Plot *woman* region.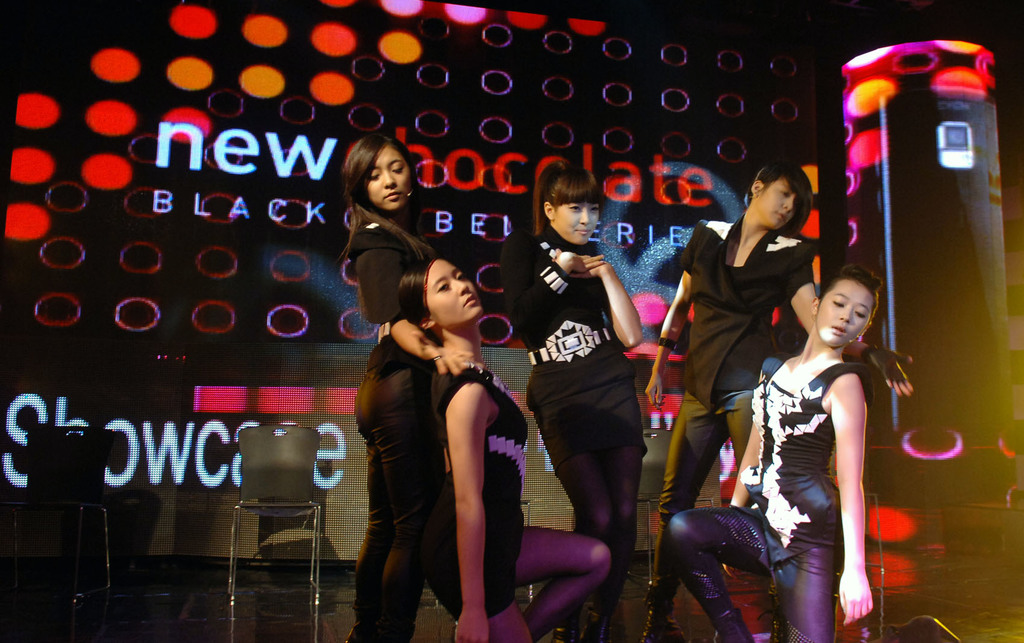
Plotted at <bbox>643, 163, 915, 642</bbox>.
